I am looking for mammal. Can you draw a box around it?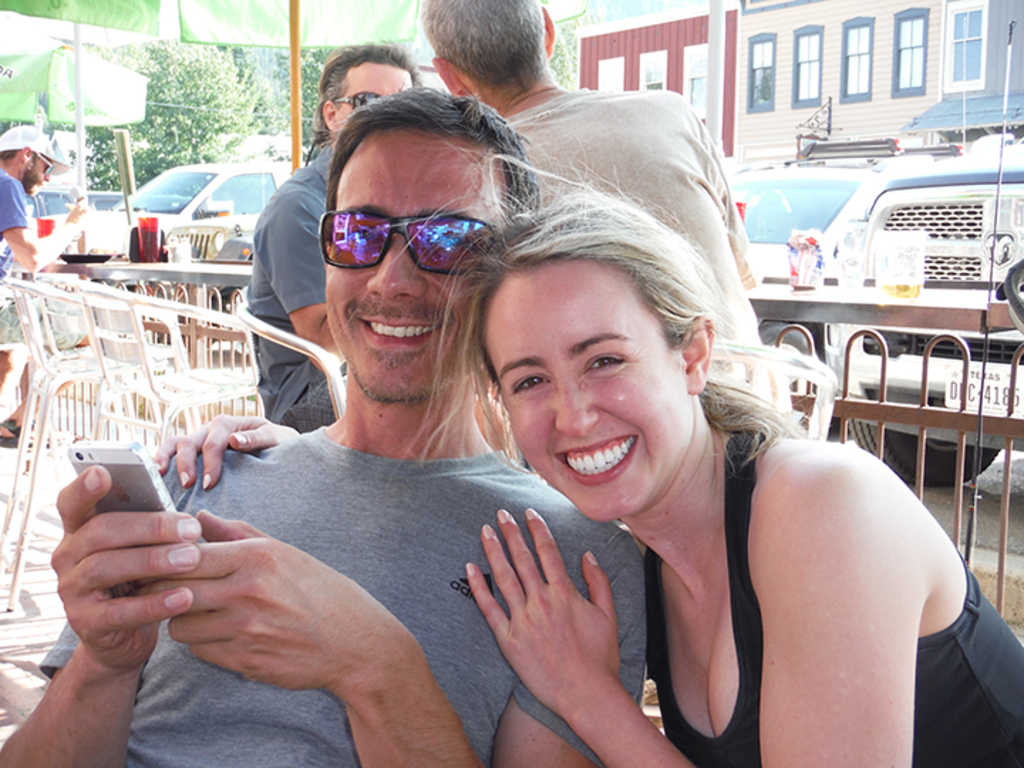
Sure, the bounding box is rect(0, 125, 78, 458).
